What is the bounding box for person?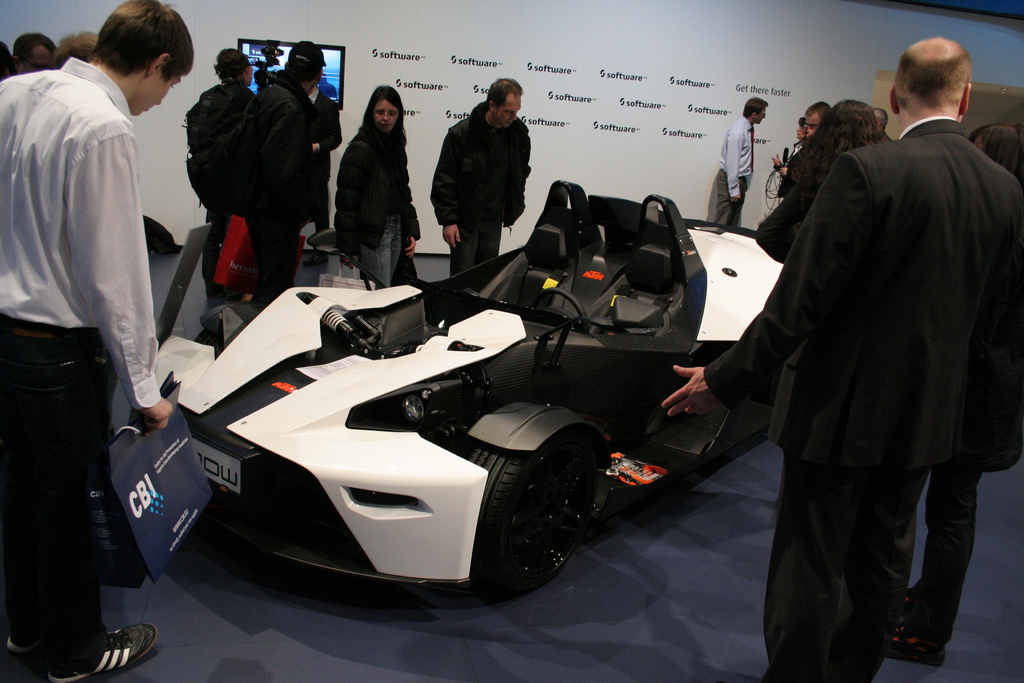
(x1=207, y1=38, x2=321, y2=304).
